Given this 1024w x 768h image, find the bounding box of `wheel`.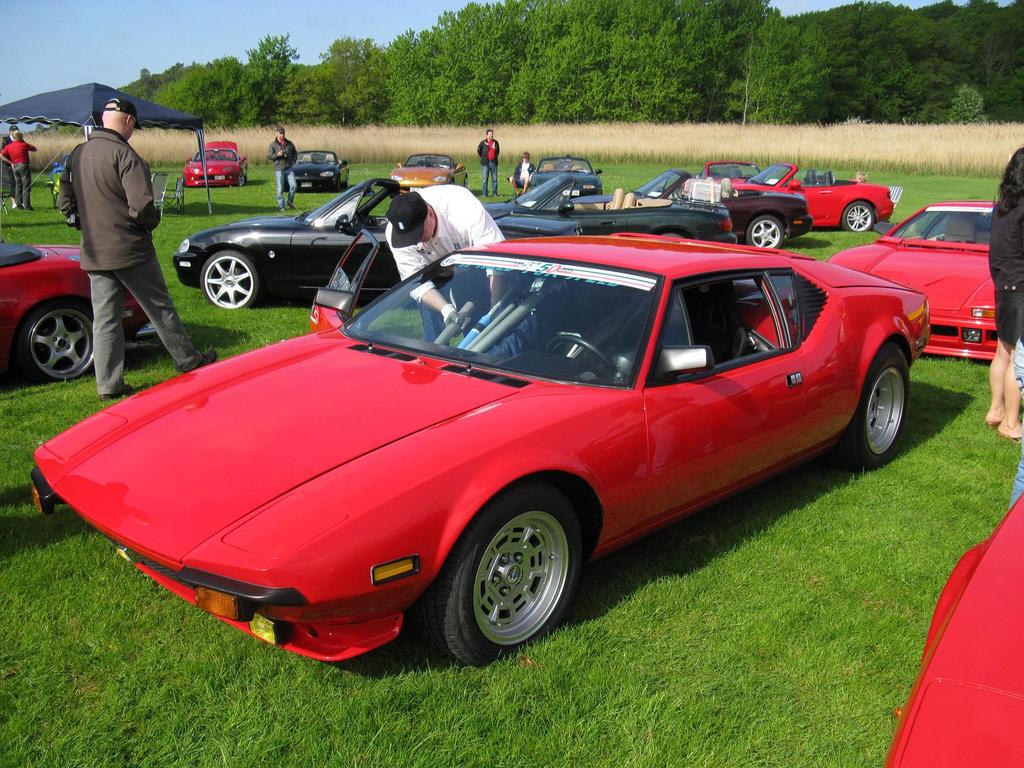
(x1=463, y1=177, x2=468, y2=189).
